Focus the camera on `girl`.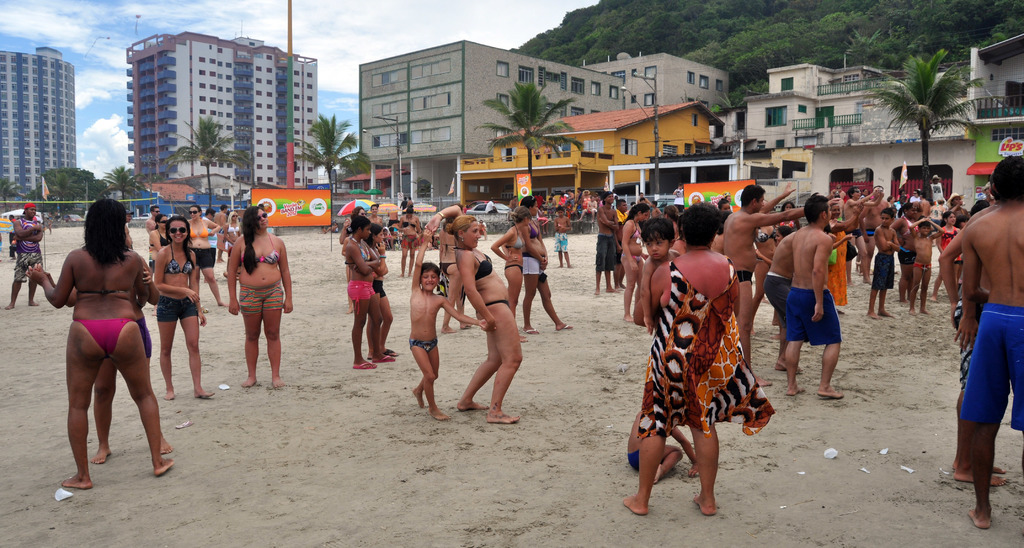
Focus region: x1=149 y1=220 x2=216 y2=402.
